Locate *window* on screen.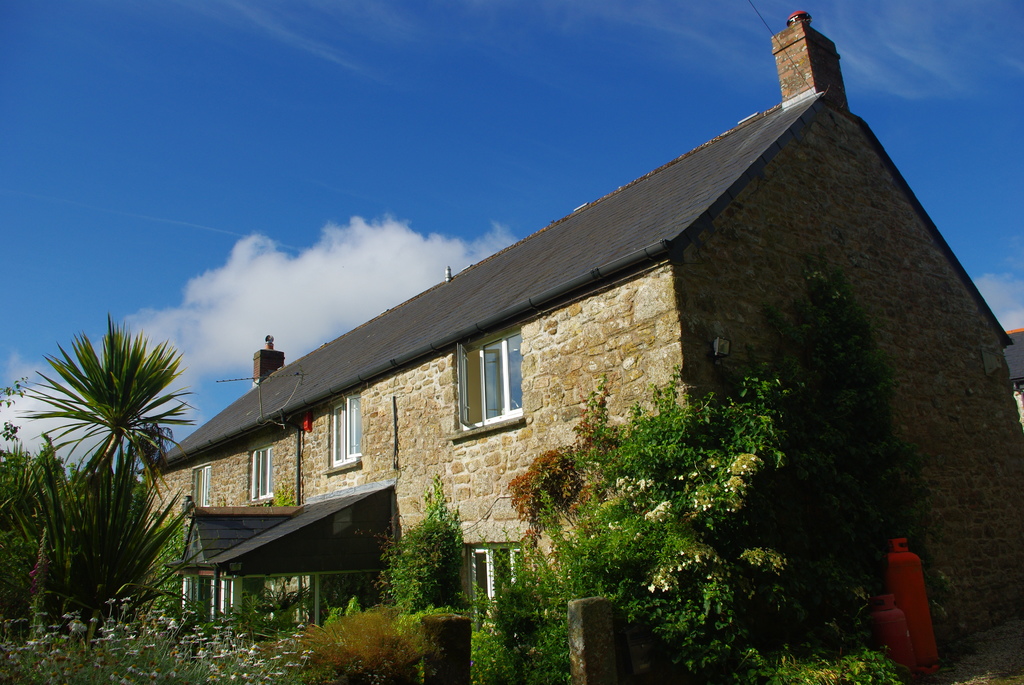
On screen at Rect(472, 546, 522, 618).
